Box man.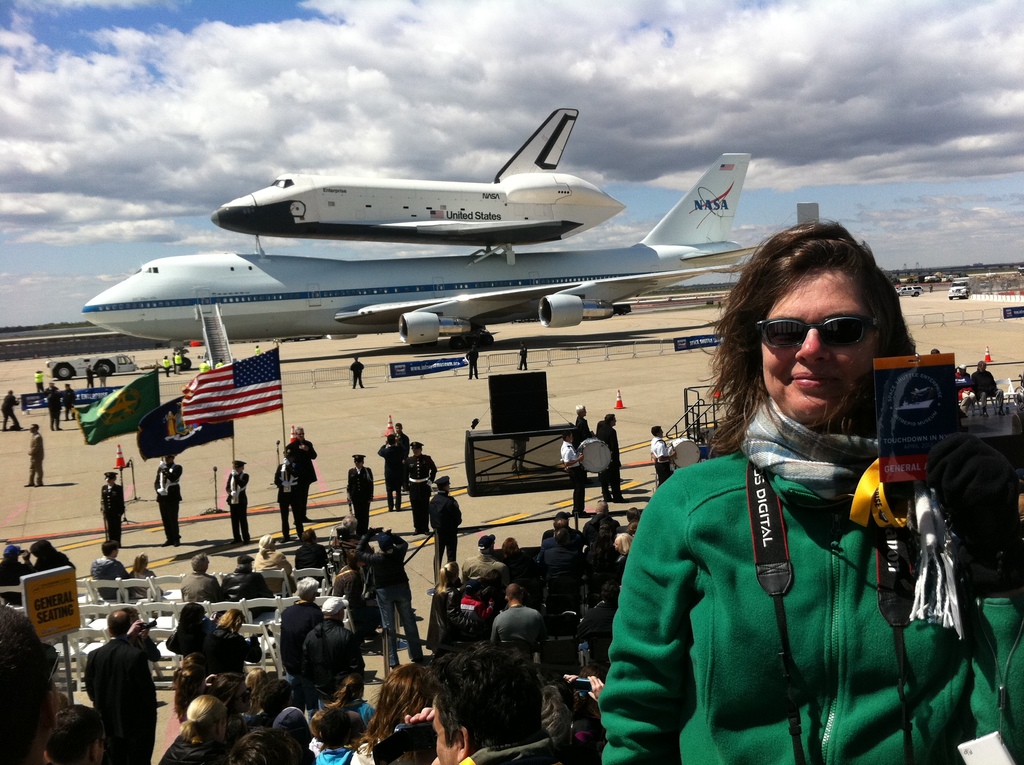
region(401, 442, 437, 535).
